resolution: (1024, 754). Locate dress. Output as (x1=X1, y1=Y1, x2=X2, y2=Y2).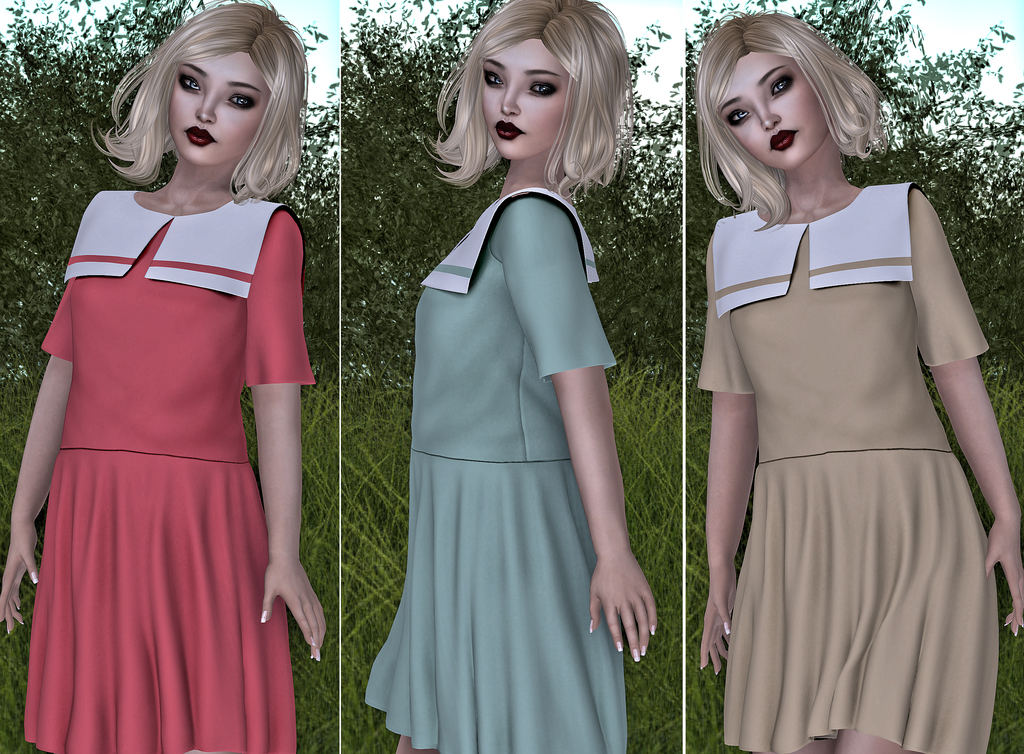
(x1=368, y1=195, x2=627, y2=753).
